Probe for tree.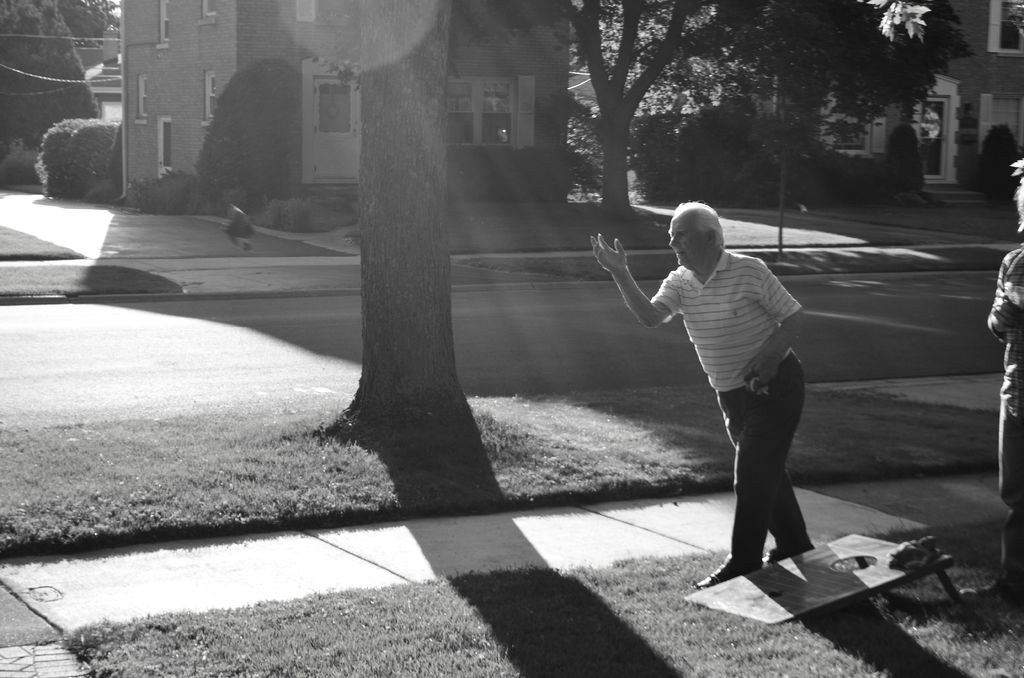
Probe result: (321, 0, 479, 432).
